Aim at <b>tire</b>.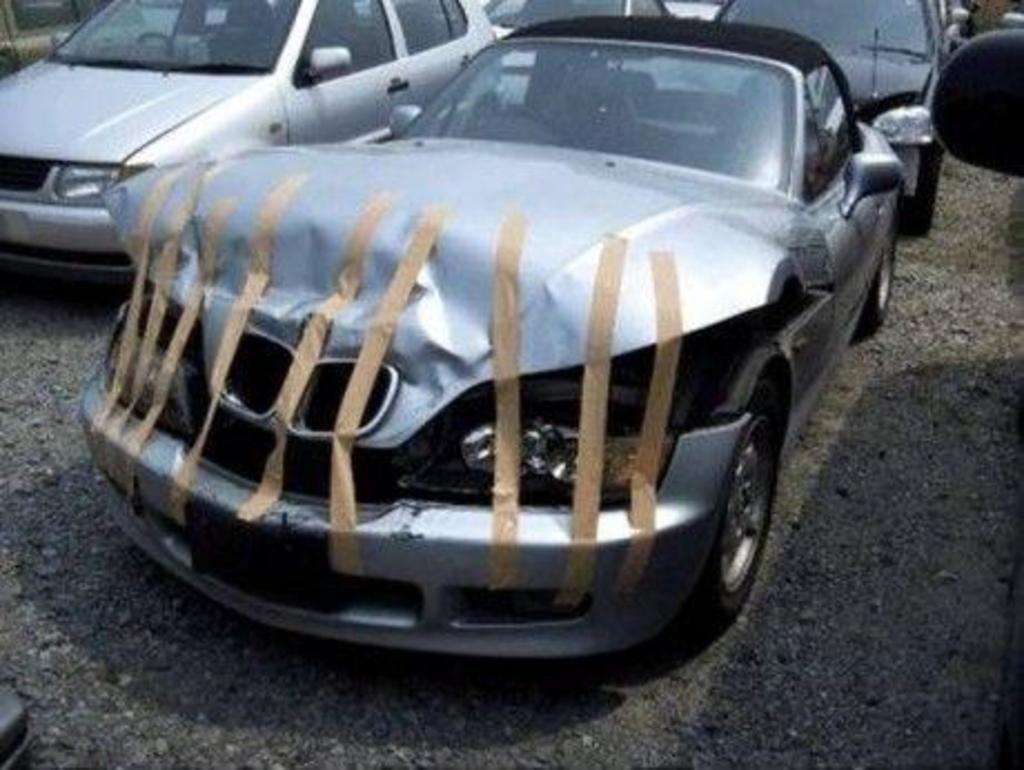
Aimed at detection(910, 138, 937, 245).
